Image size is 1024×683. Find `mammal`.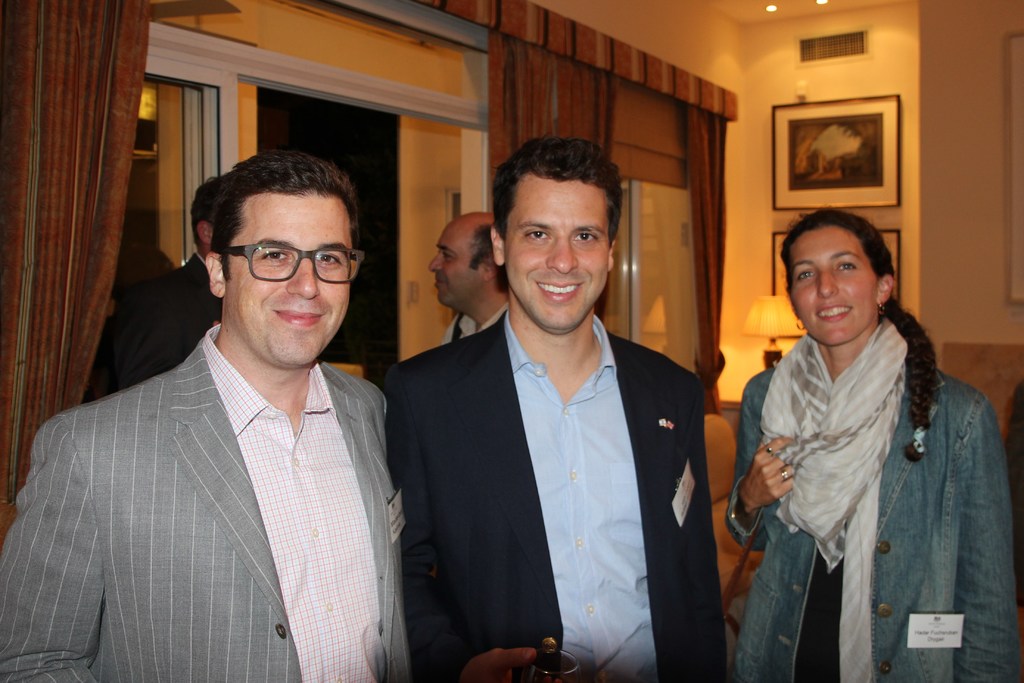
(left=726, top=205, right=1023, bottom=682).
